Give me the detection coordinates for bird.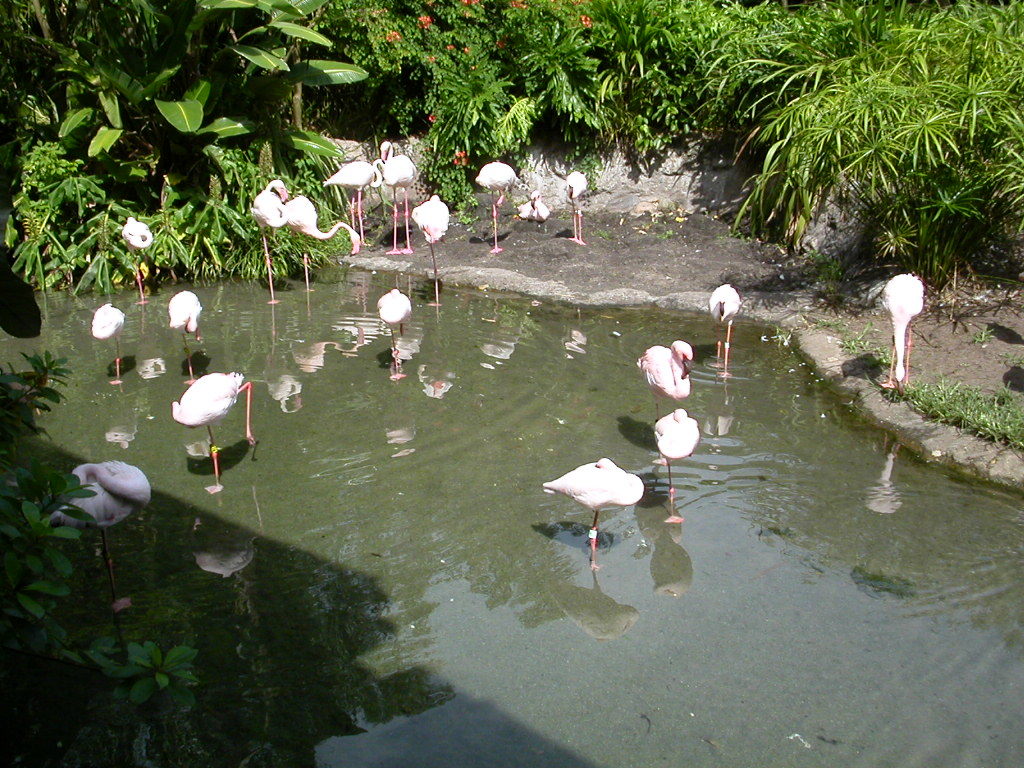
select_region(563, 168, 590, 242).
